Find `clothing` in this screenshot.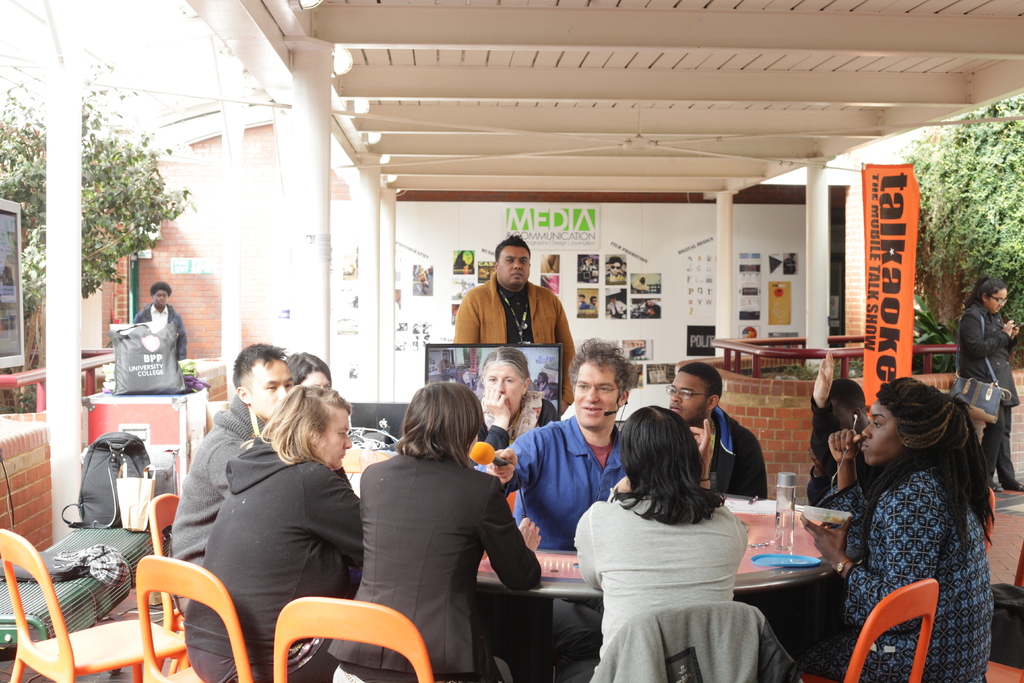
The bounding box for `clothing` is (185,430,366,682).
